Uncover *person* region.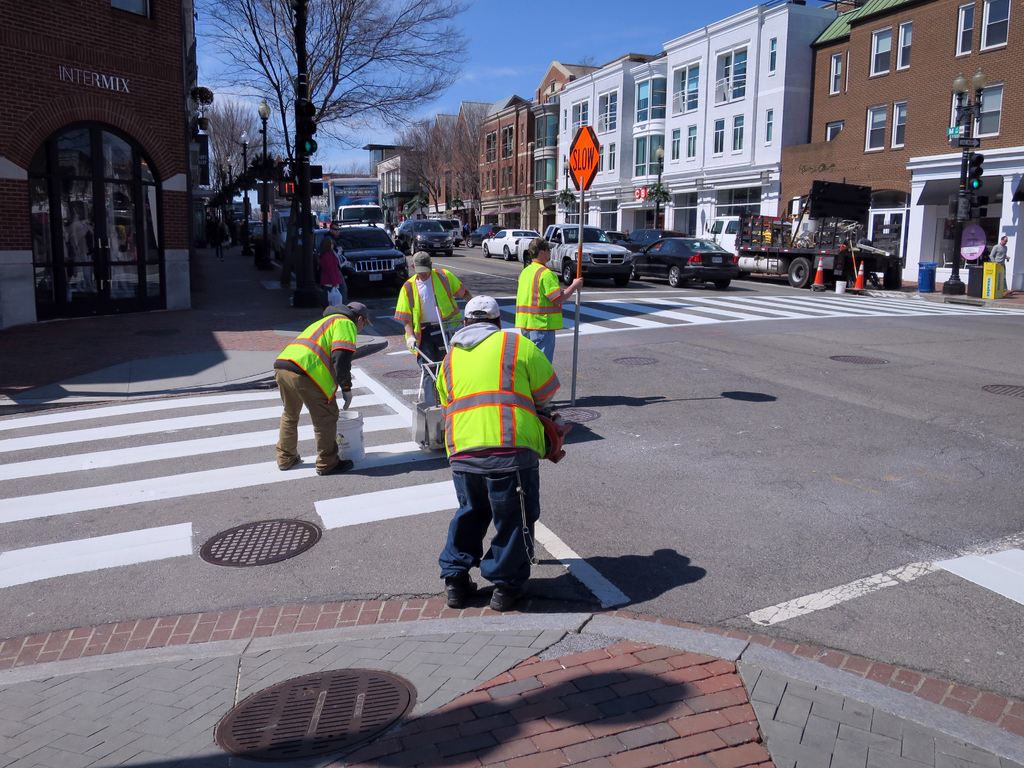
Uncovered: (x1=391, y1=247, x2=480, y2=402).
